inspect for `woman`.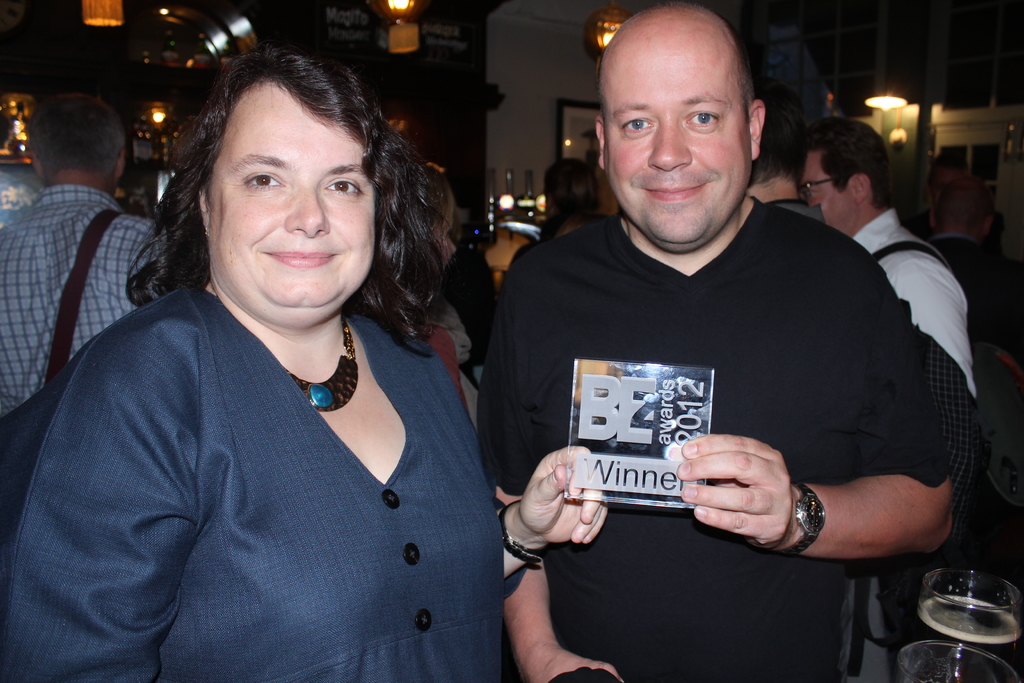
Inspection: bbox(0, 37, 613, 682).
